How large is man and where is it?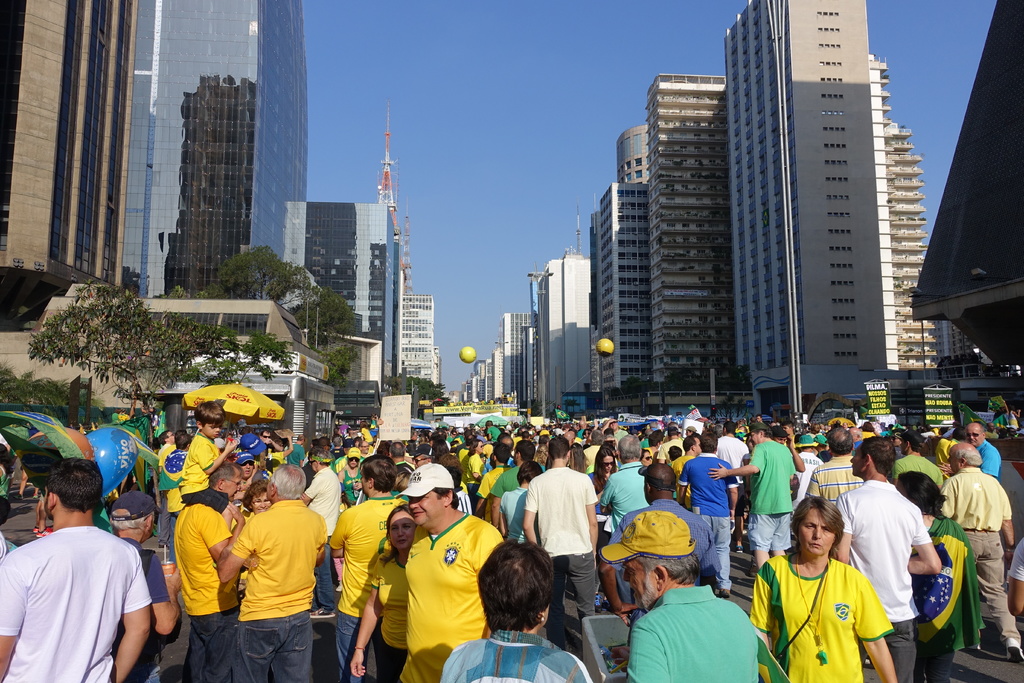
Bounding box: 798, 436, 823, 501.
